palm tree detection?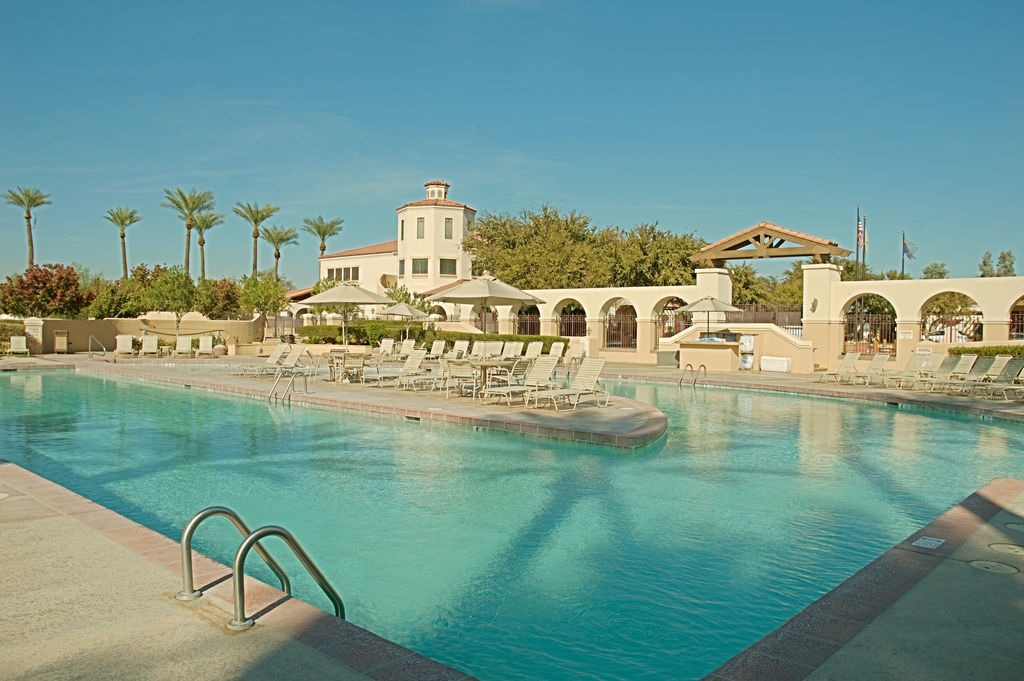
rect(109, 196, 138, 291)
